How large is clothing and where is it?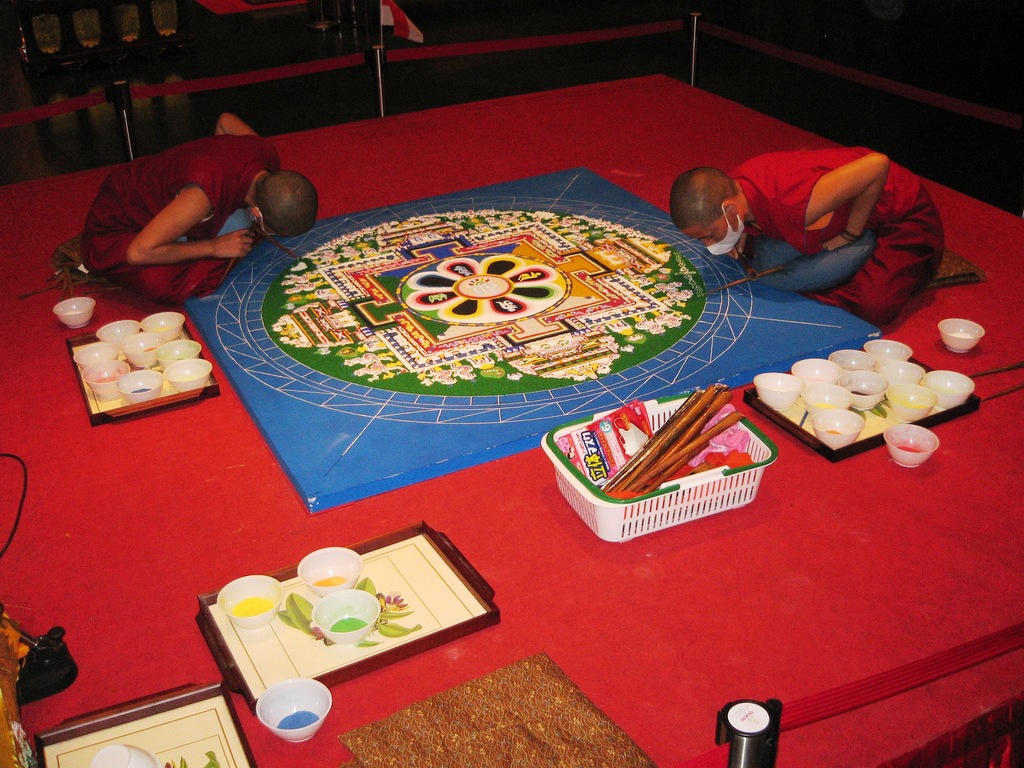
Bounding box: (x1=675, y1=124, x2=946, y2=314).
